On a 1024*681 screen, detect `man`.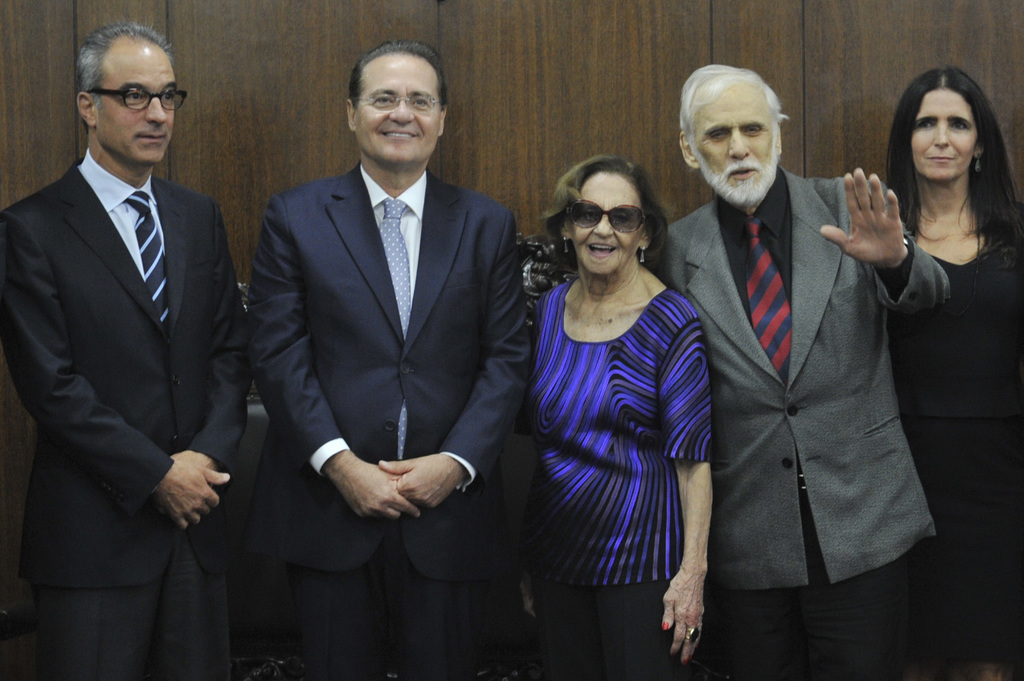
pyautogui.locateOnScreen(0, 24, 246, 680).
